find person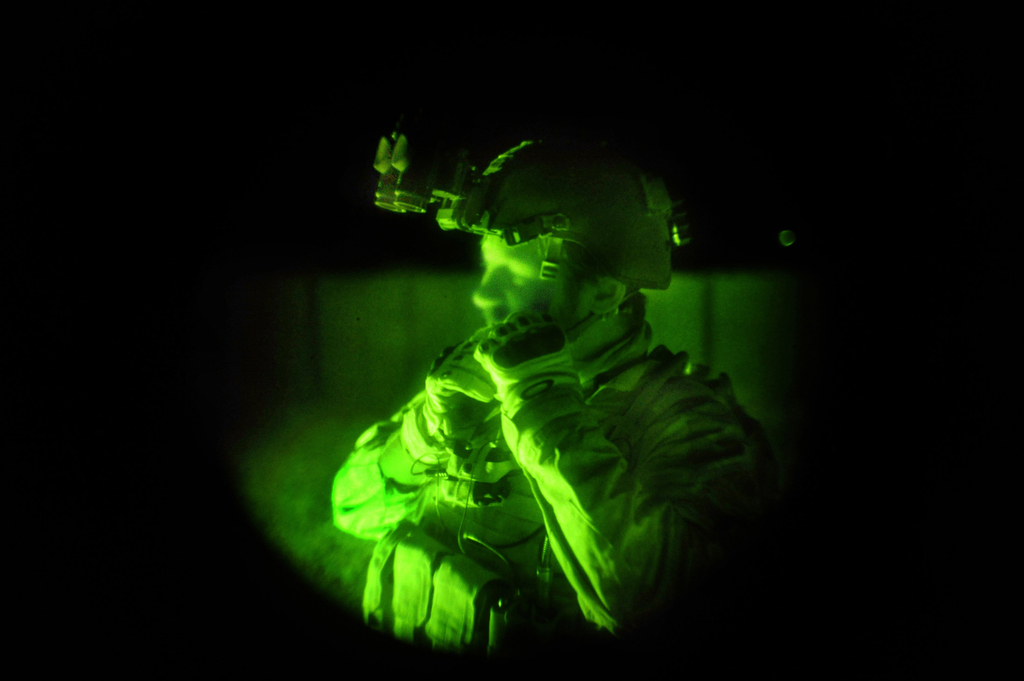
pyautogui.locateOnScreen(326, 131, 780, 657)
